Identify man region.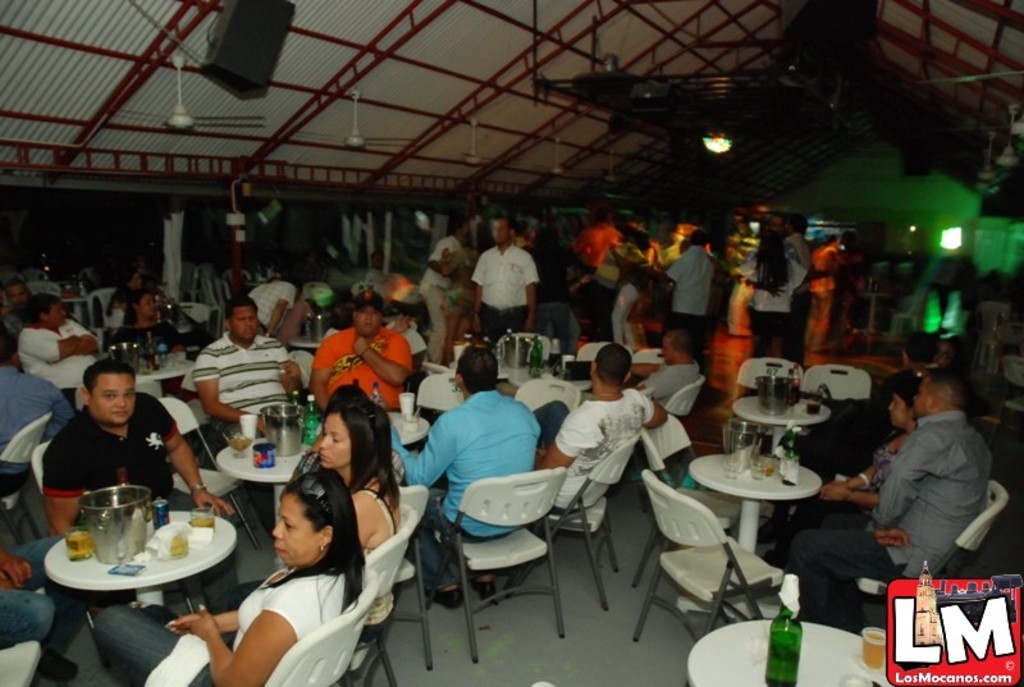
Region: [left=785, top=362, right=1007, bottom=638].
